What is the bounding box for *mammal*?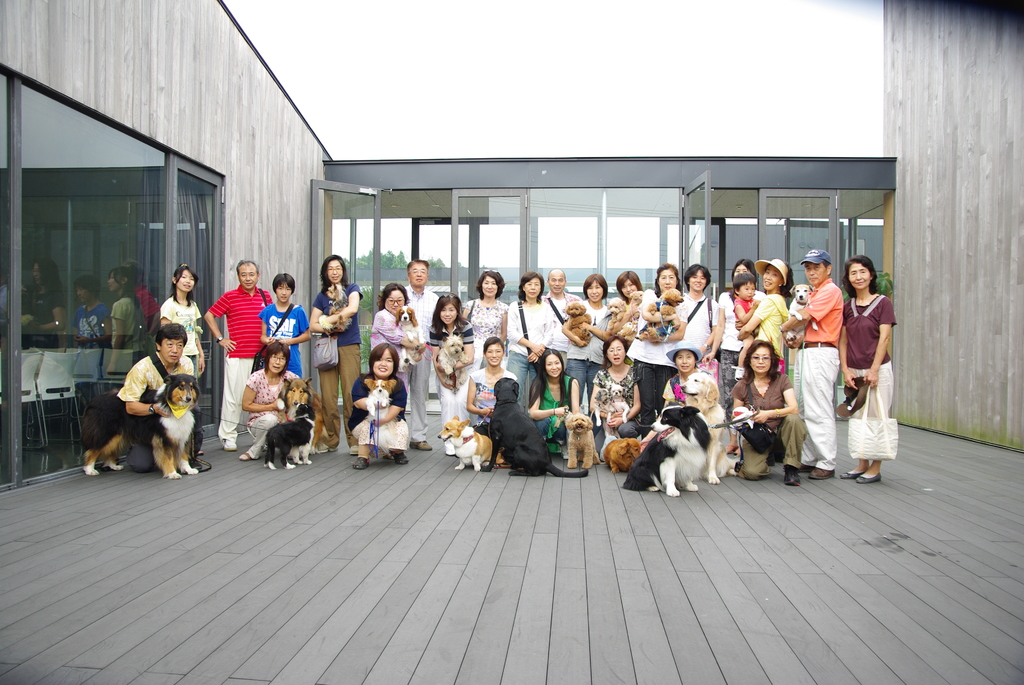
(x1=732, y1=271, x2=760, y2=379).
